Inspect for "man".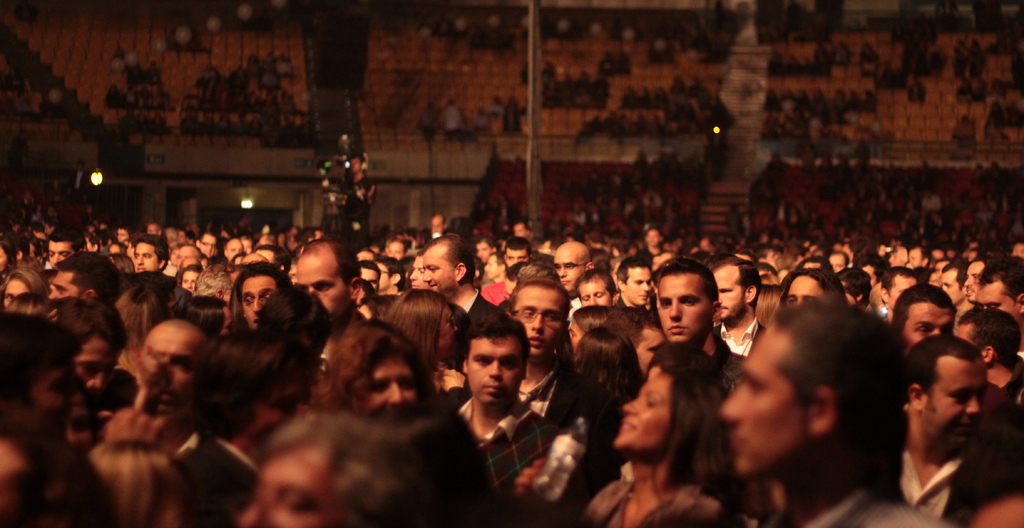
Inspection: Rect(888, 274, 954, 356).
